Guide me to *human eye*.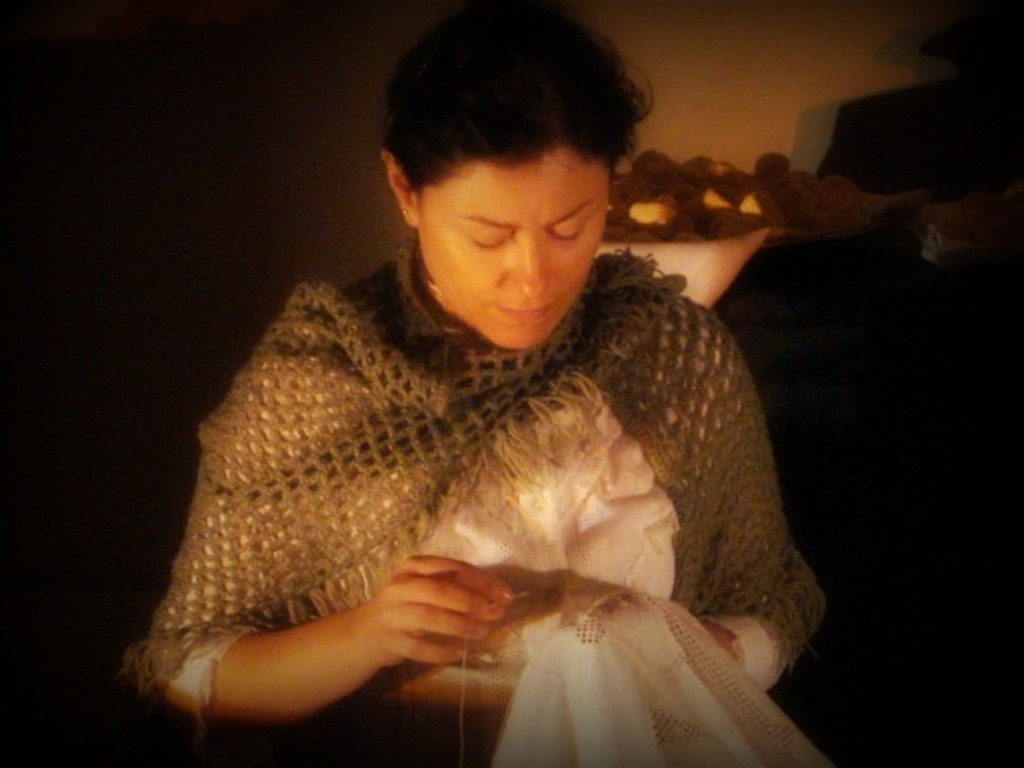
Guidance: <bbox>549, 212, 594, 248</bbox>.
